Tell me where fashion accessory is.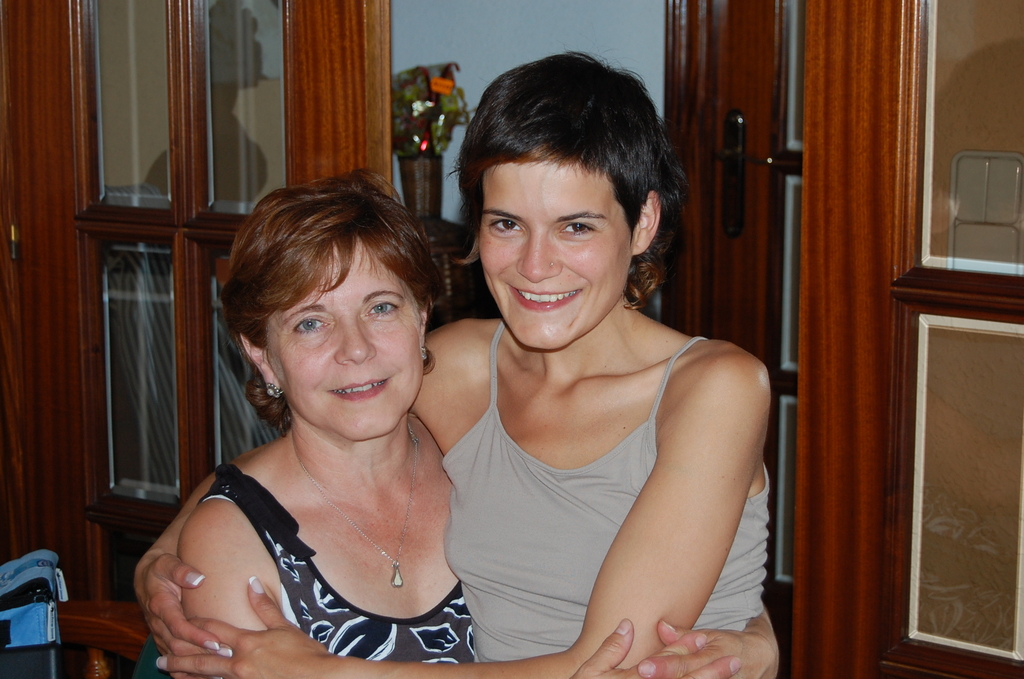
fashion accessory is at bbox(551, 262, 554, 266).
